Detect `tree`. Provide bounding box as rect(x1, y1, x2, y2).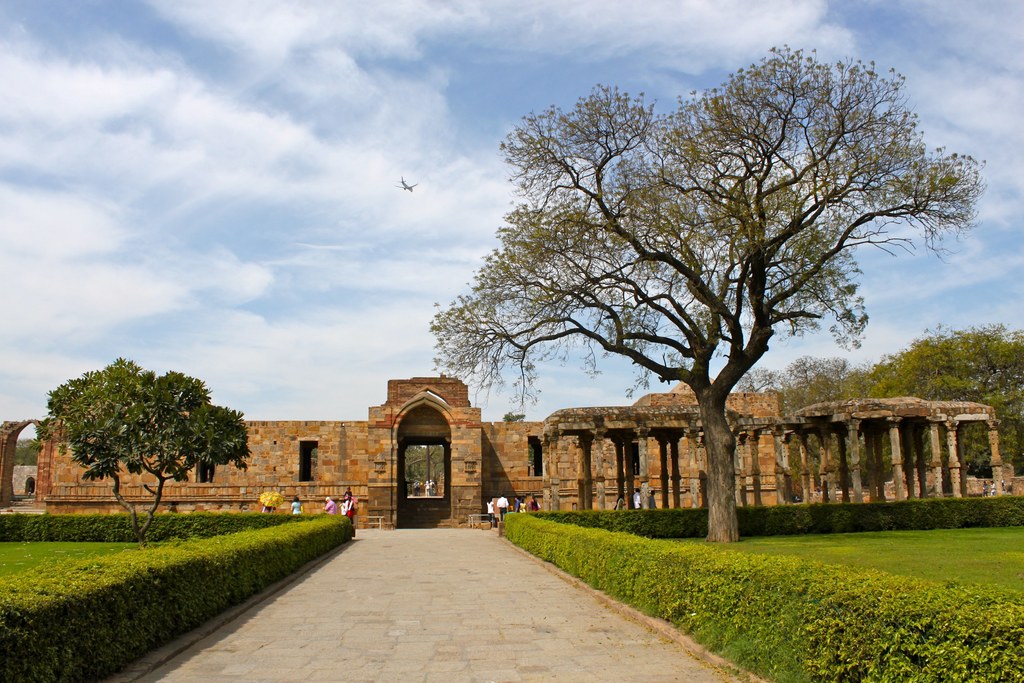
rect(422, 31, 952, 541).
